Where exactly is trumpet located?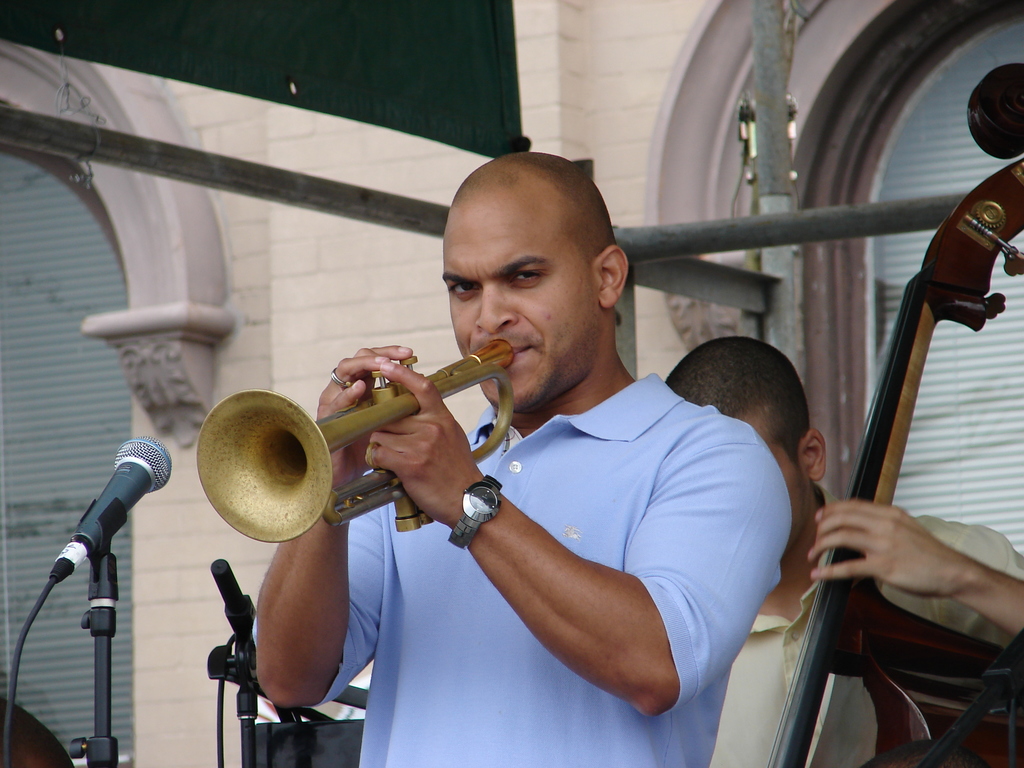
Its bounding box is {"x1": 195, "y1": 339, "x2": 515, "y2": 543}.
